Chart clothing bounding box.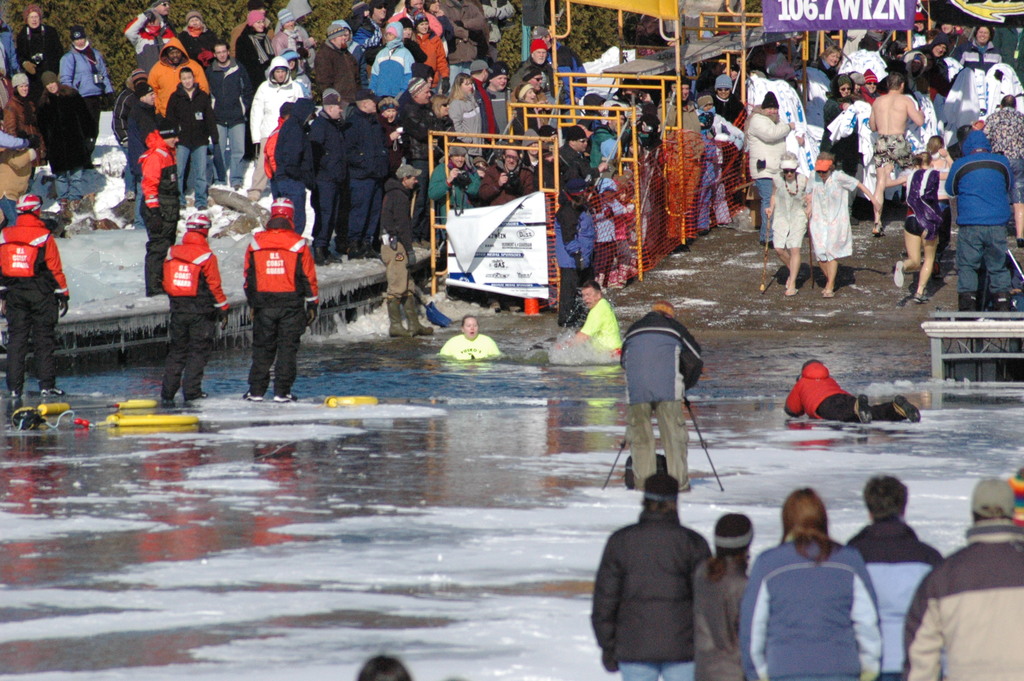
Charted: rect(159, 230, 223, 405).
